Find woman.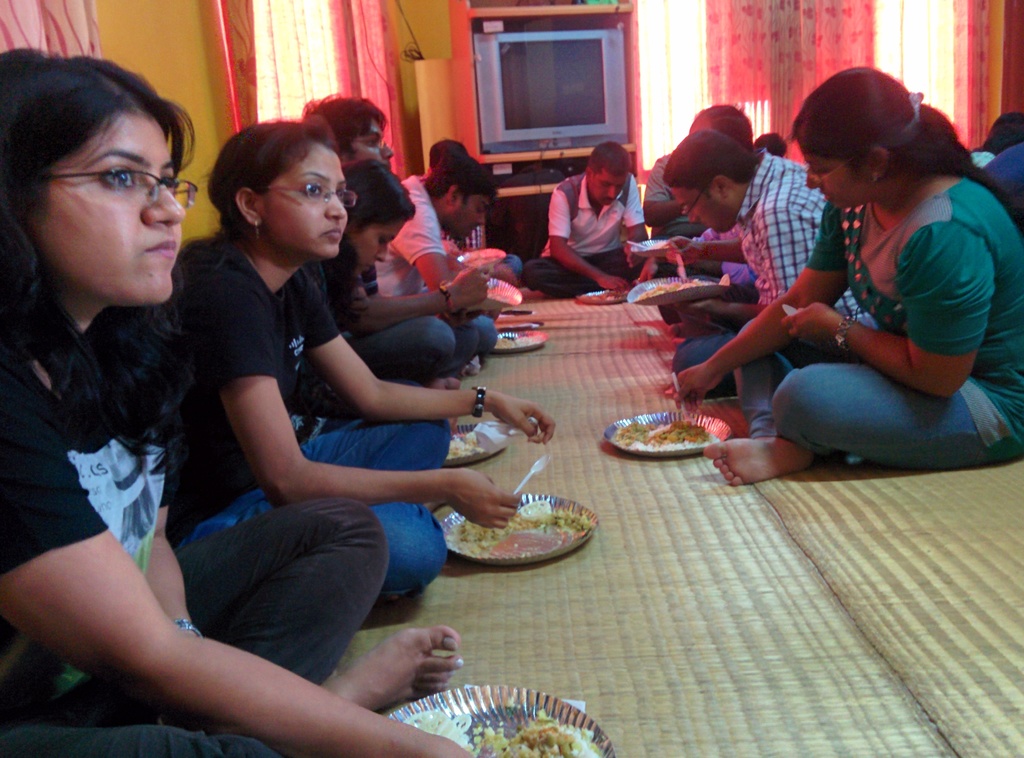
<region>81, 115, 559, 613</region>.
